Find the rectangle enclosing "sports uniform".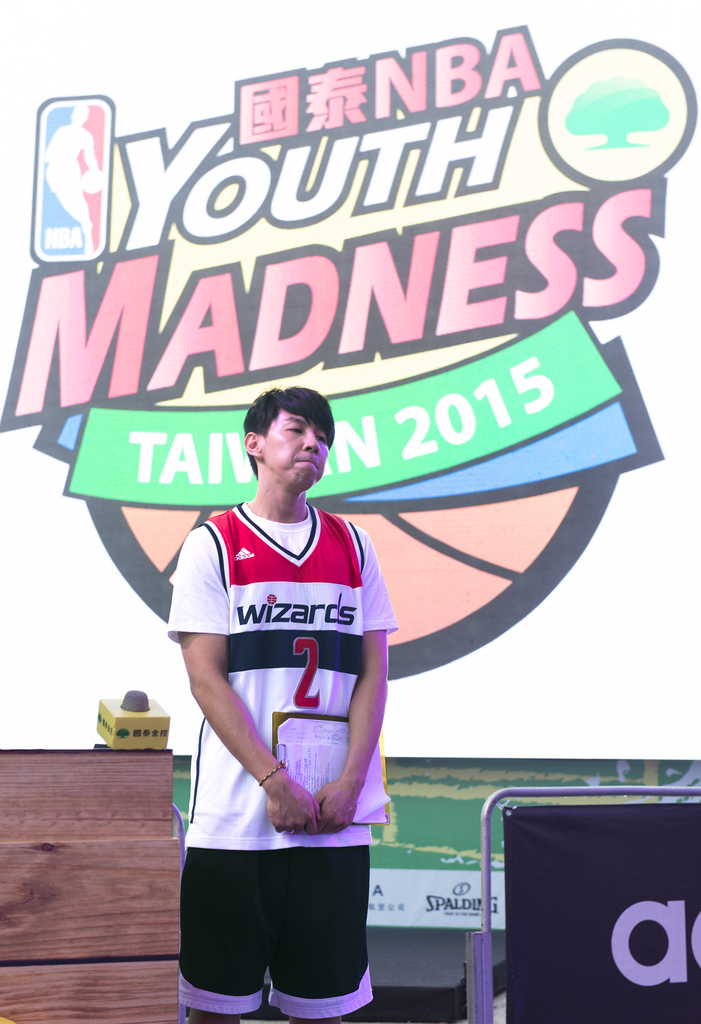
box(168, 507, 401, 1014).
